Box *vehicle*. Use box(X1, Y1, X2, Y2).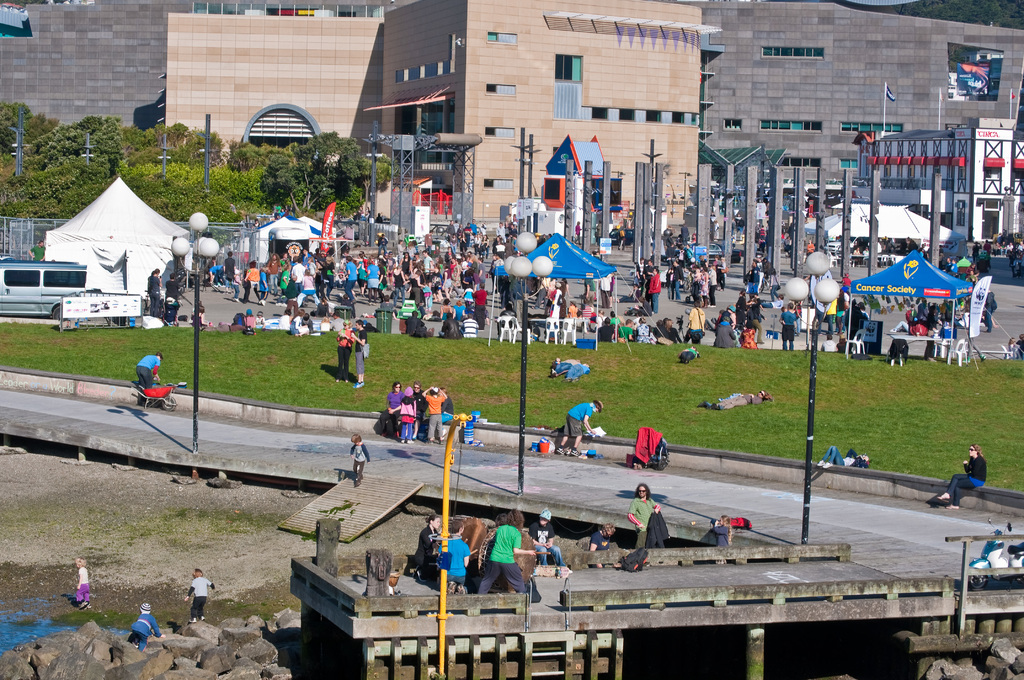
box(964, 519, 1023, 594).
